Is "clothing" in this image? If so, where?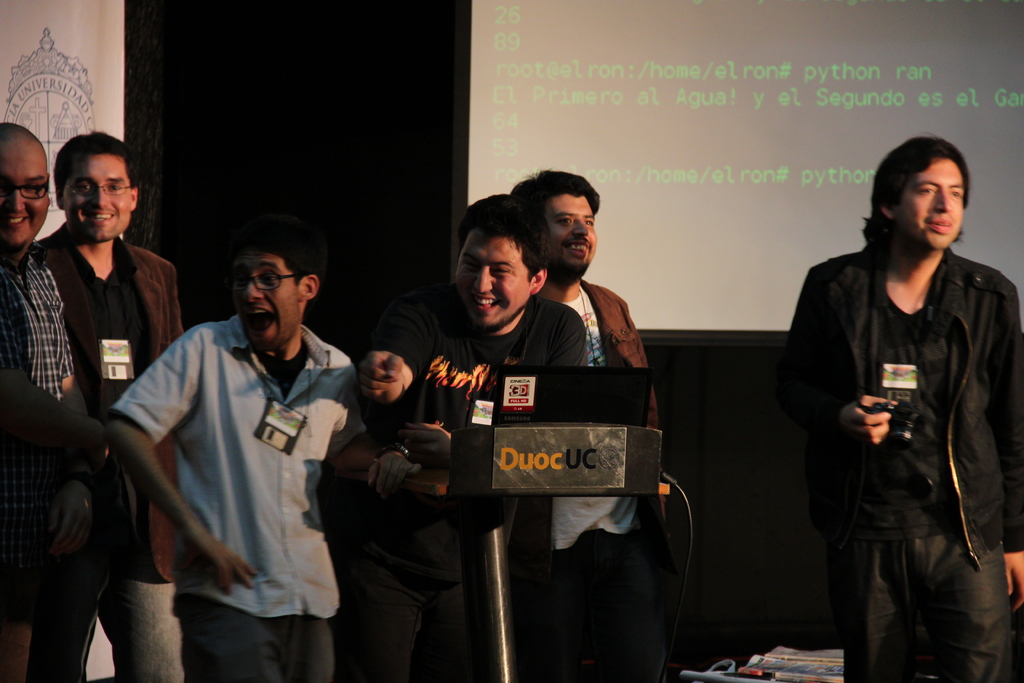
Yes, at rect(508, 520, 663, 682).
